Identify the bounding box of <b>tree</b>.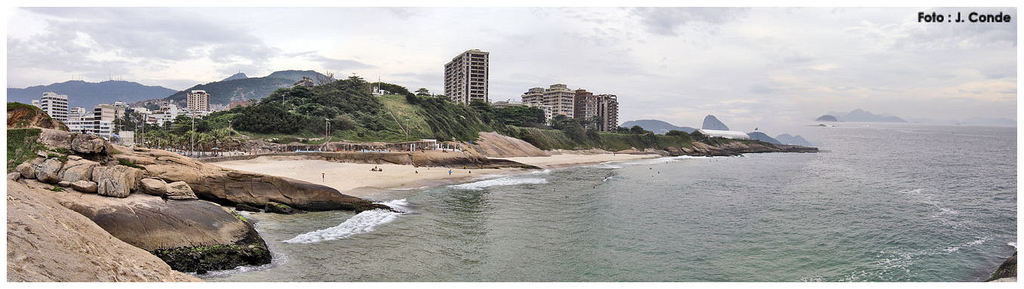
rect(196, 118, 213, 135).
